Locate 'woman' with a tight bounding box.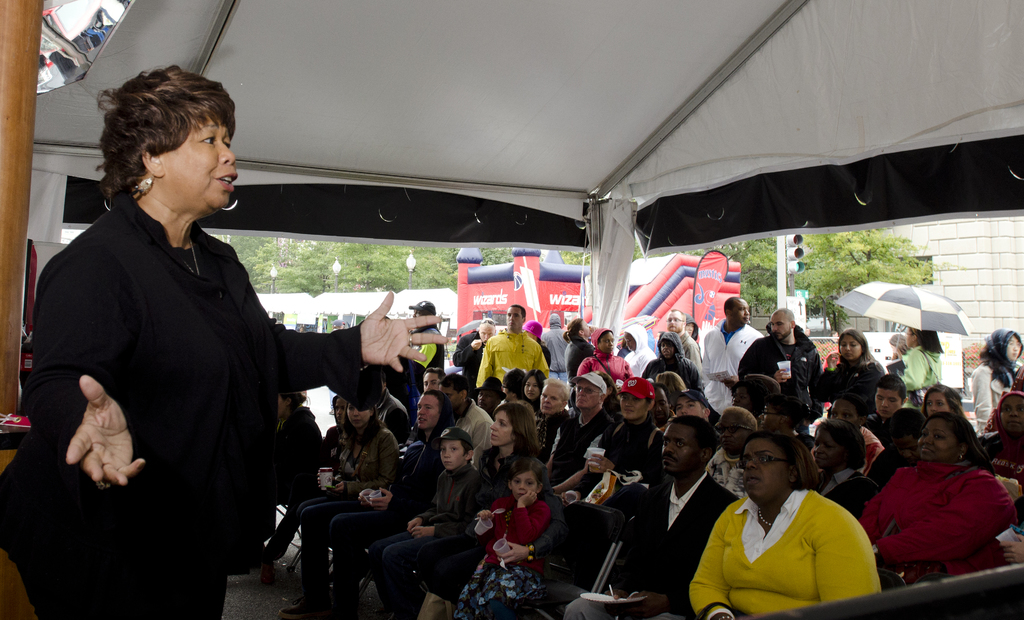
x1=662 y1=431 x2=892 y2=619.
